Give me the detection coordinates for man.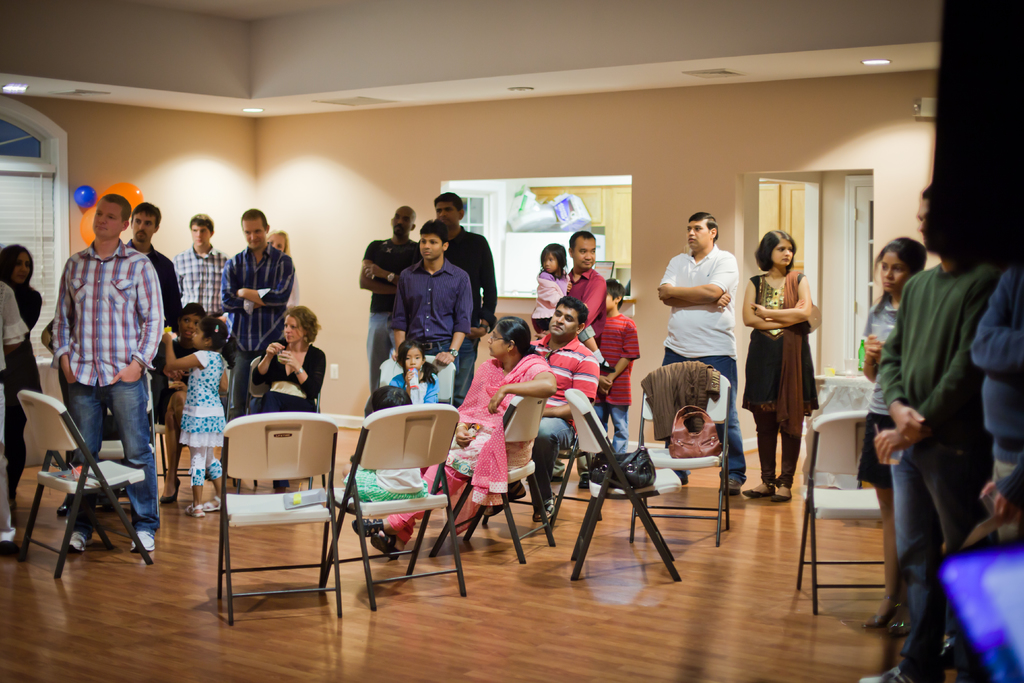
[554,226,604,494].
